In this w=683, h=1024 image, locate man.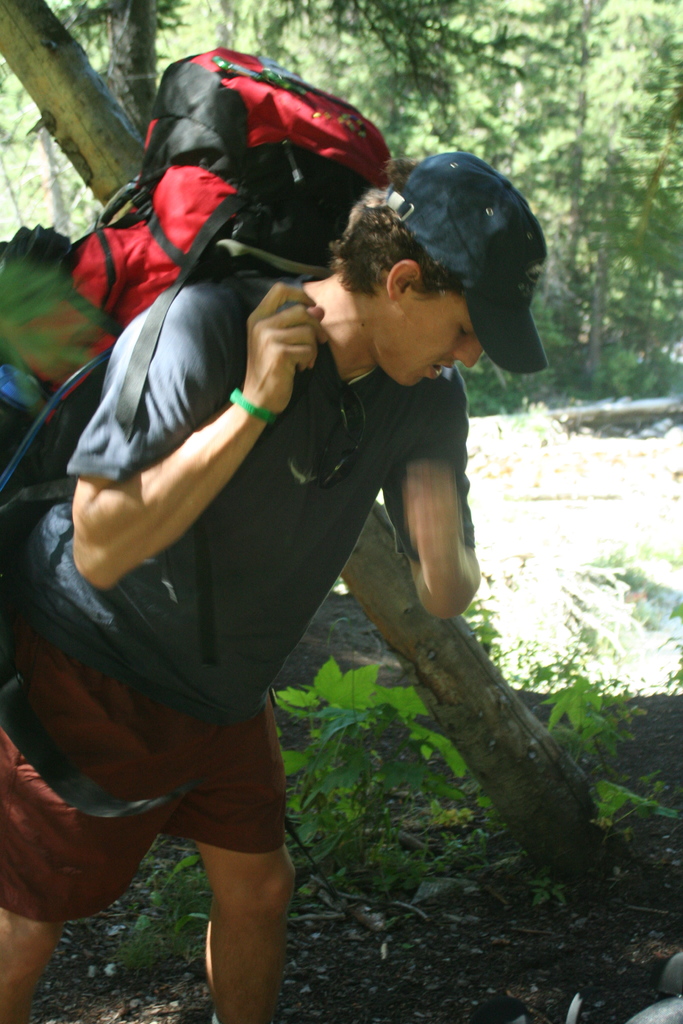
Bounding box: (47, 93, 507, 890).
